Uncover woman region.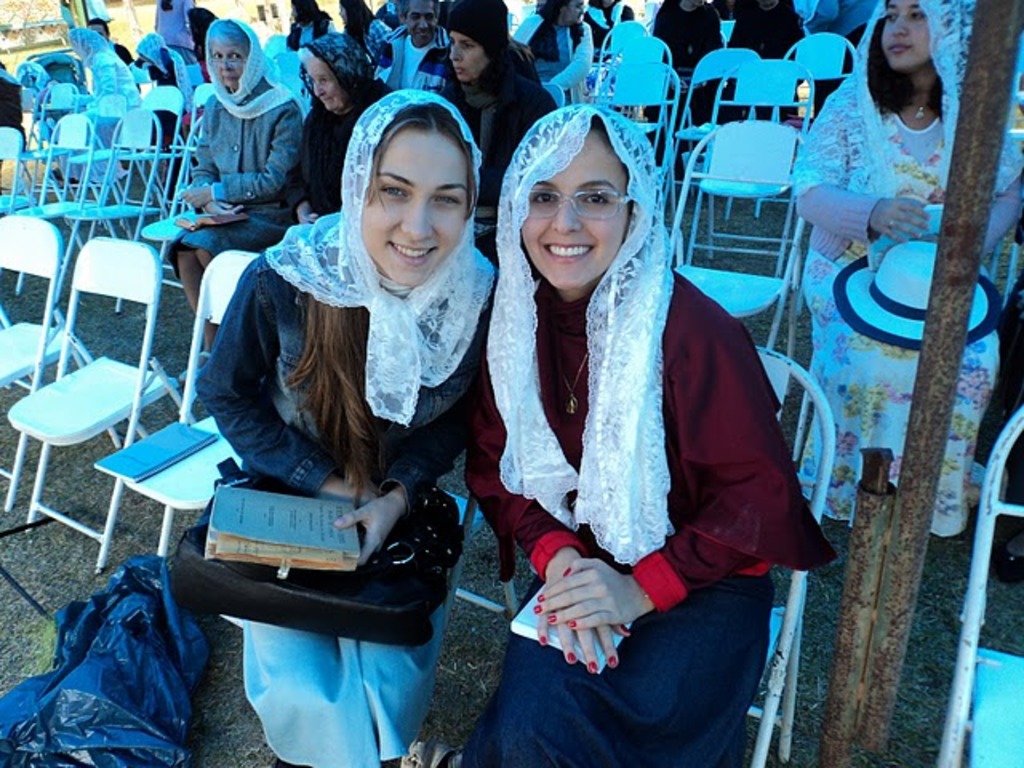
Uncovered: {"x1": 58, "y1": 24, "x2": 144, "y2": 184}.
